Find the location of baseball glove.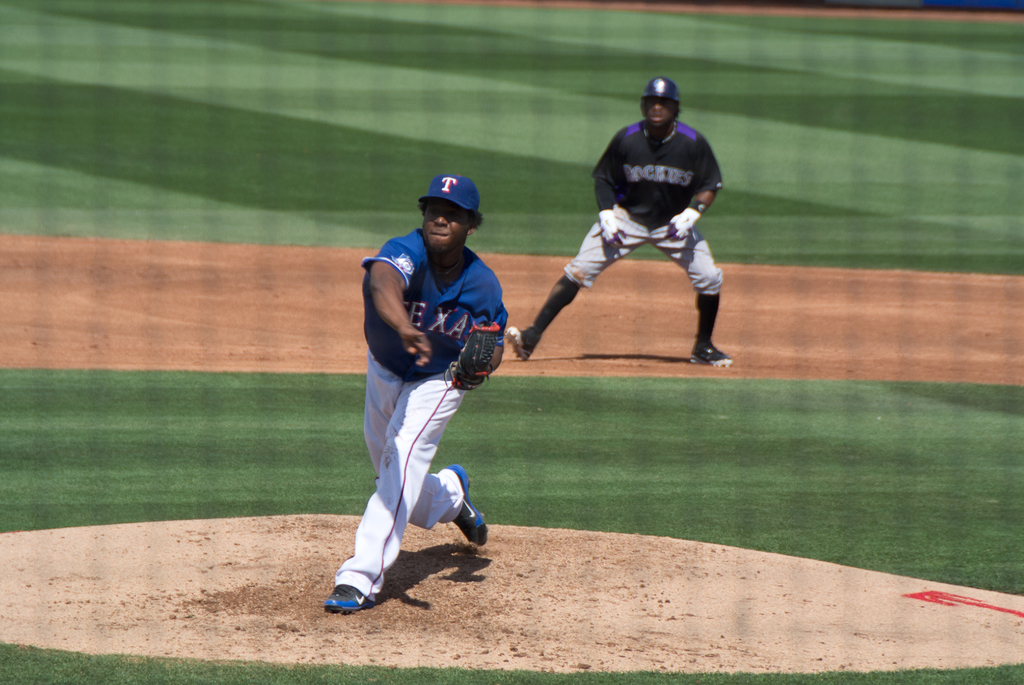
Location: left=595, top=206, right=631, bottom=253.
